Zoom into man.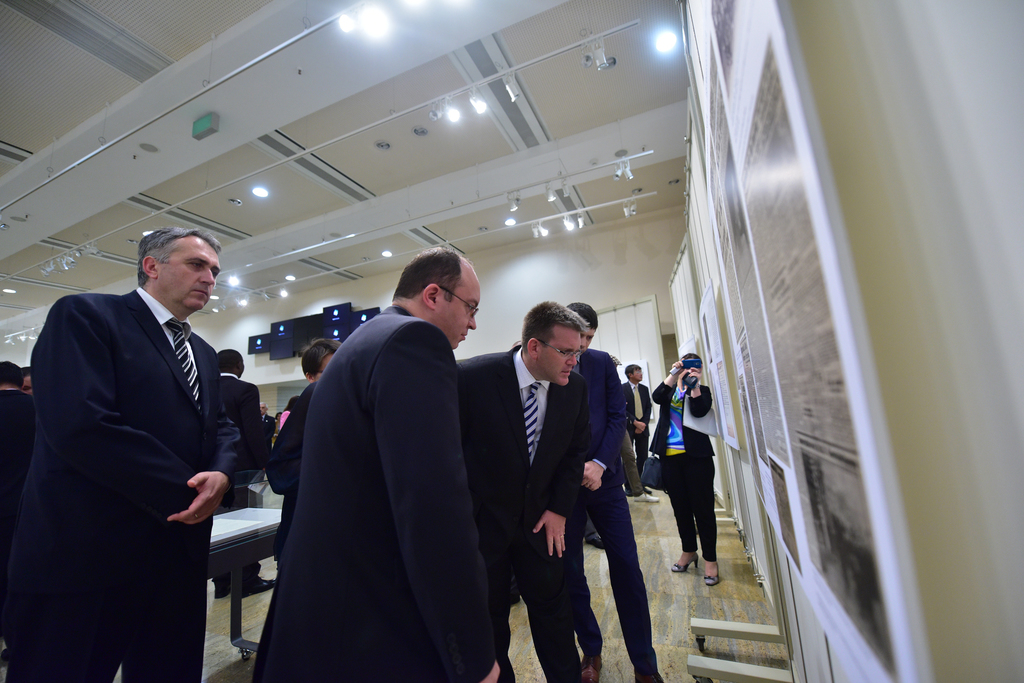
Zoom target: 619,364,655,473.
